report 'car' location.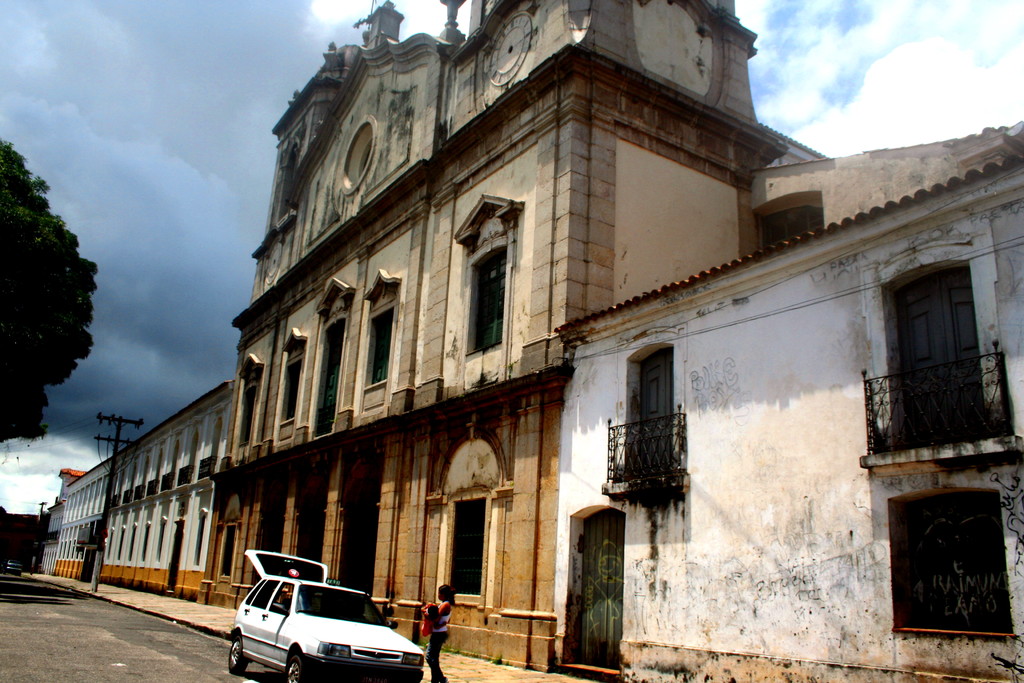
Report: rect(217, 570, 408, 676).
